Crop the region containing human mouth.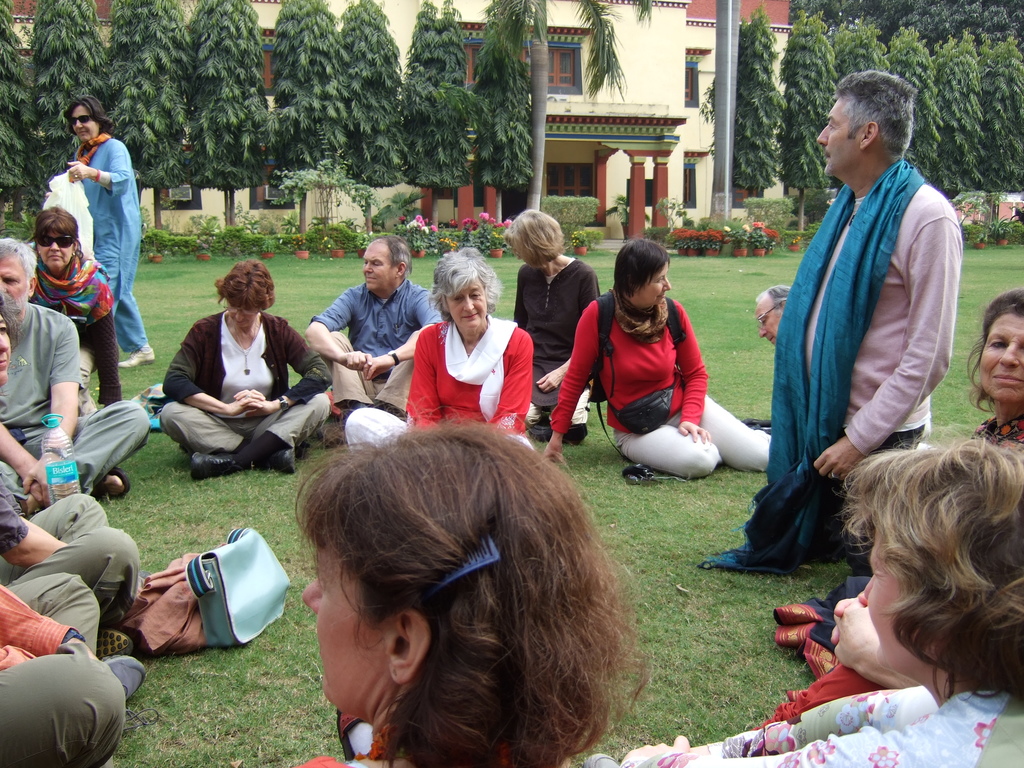
Crop region: [left=0, top=357, right=10, bottom=371].
